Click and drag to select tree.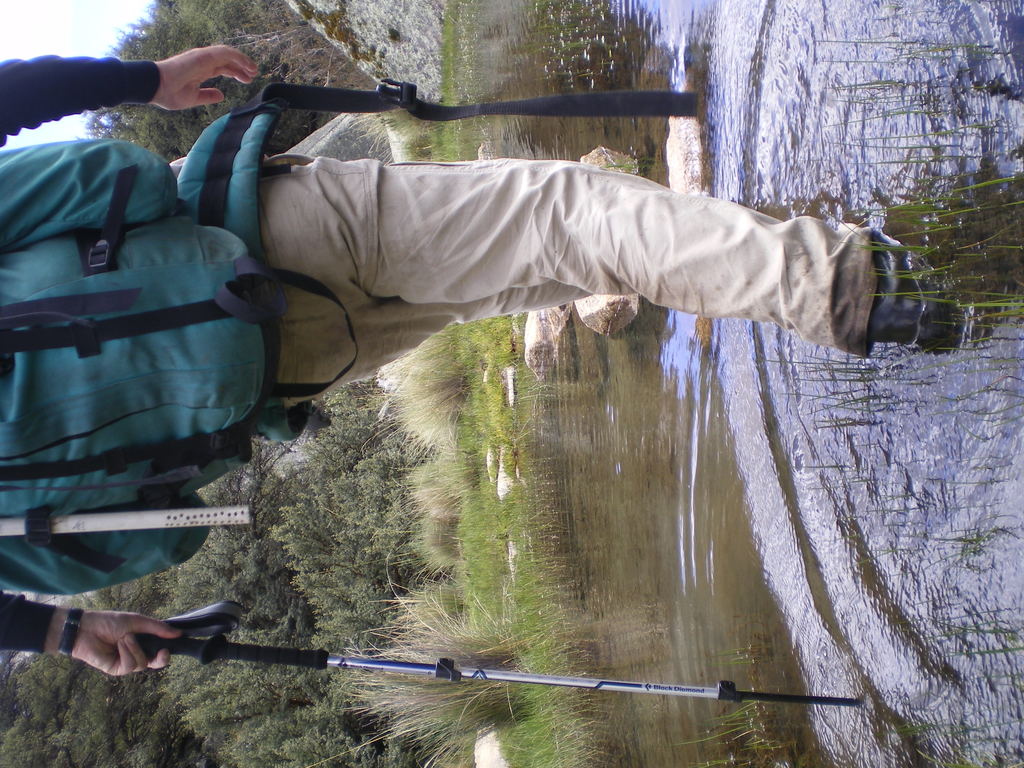
Selection: 0:412:332:765.
